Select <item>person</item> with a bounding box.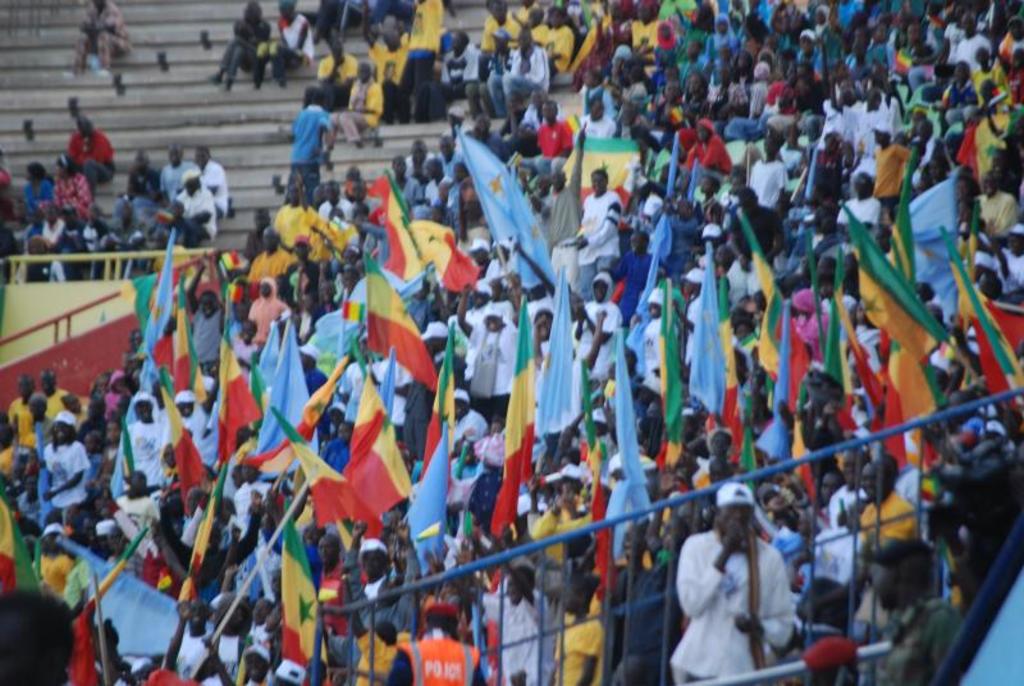
pyautogui.locateOnScreen(35, 412, 84, 518).
